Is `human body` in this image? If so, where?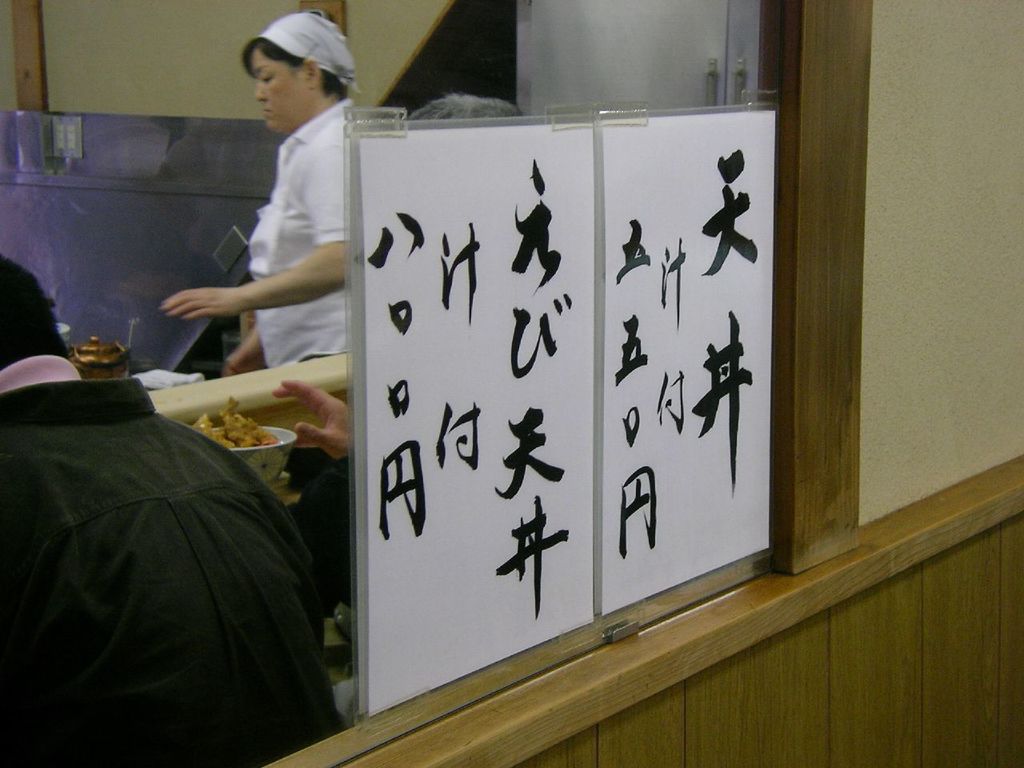
Yes, at bbox=[165, 14, 358, 379].
